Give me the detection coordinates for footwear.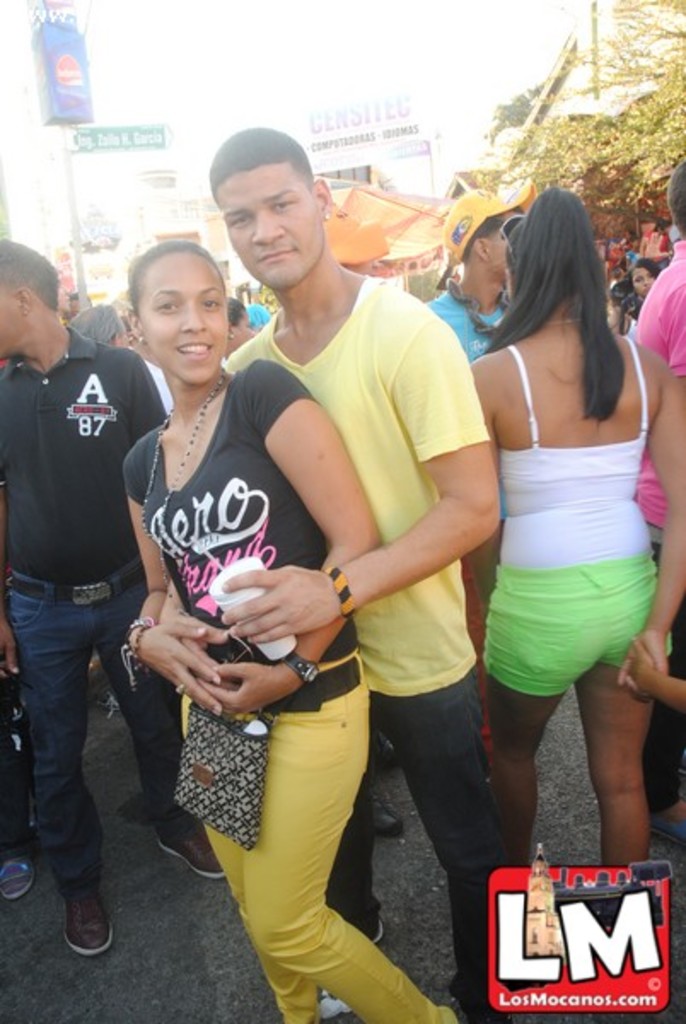
[left=58, top=882, right=116, bottom=966].
